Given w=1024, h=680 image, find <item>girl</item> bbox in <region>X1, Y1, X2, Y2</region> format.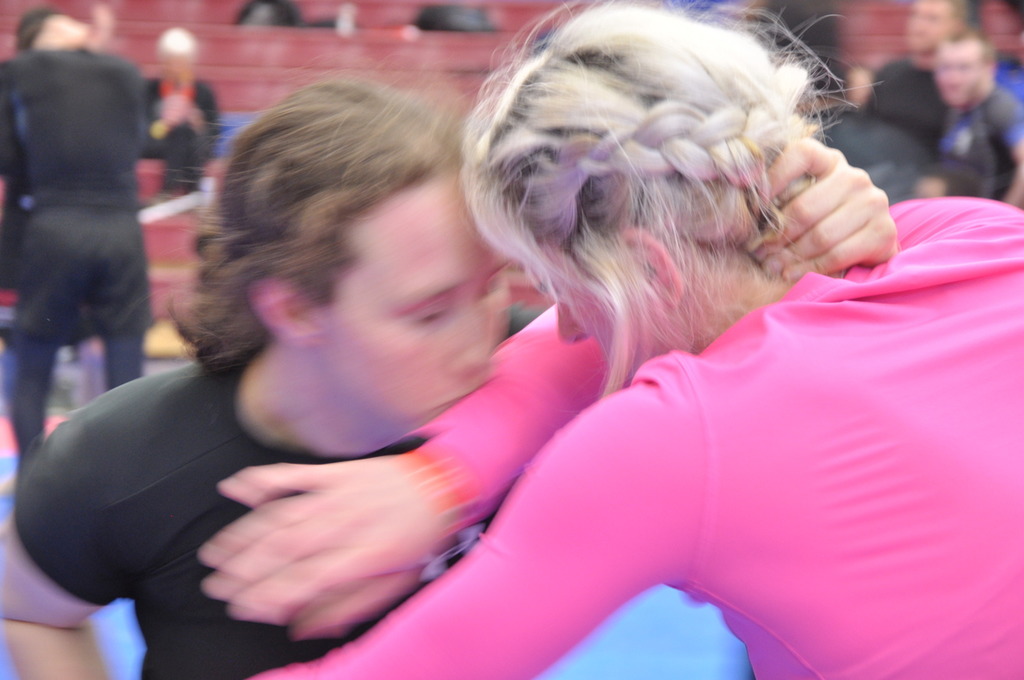
<region>197, 0, 1023, 679</region>.
